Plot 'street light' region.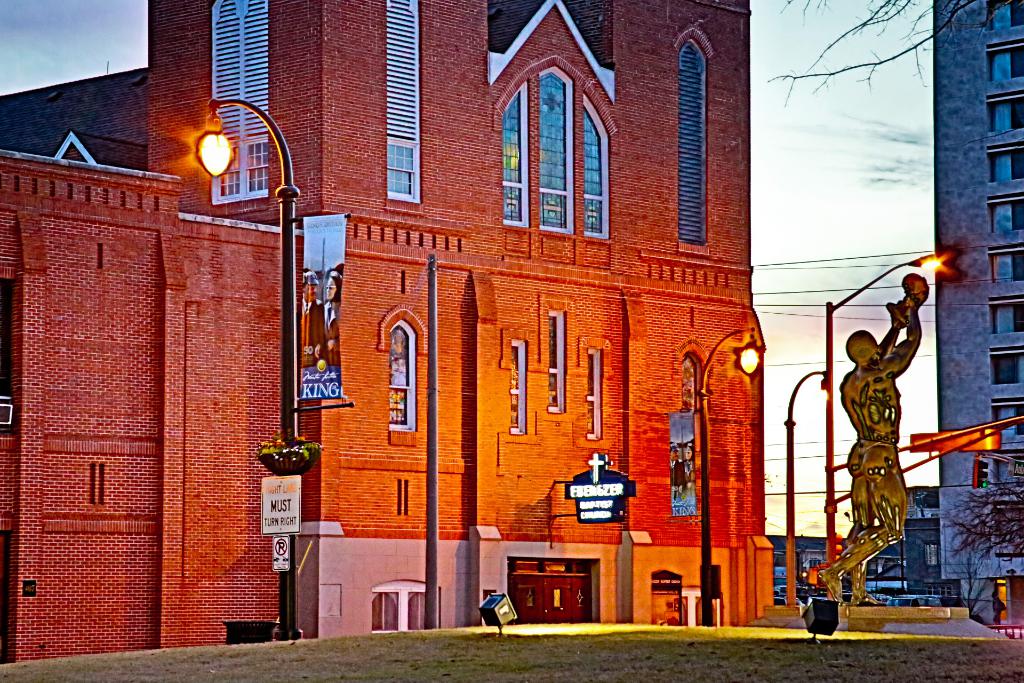
Plotted at detection(822, 250, 952, 621).
